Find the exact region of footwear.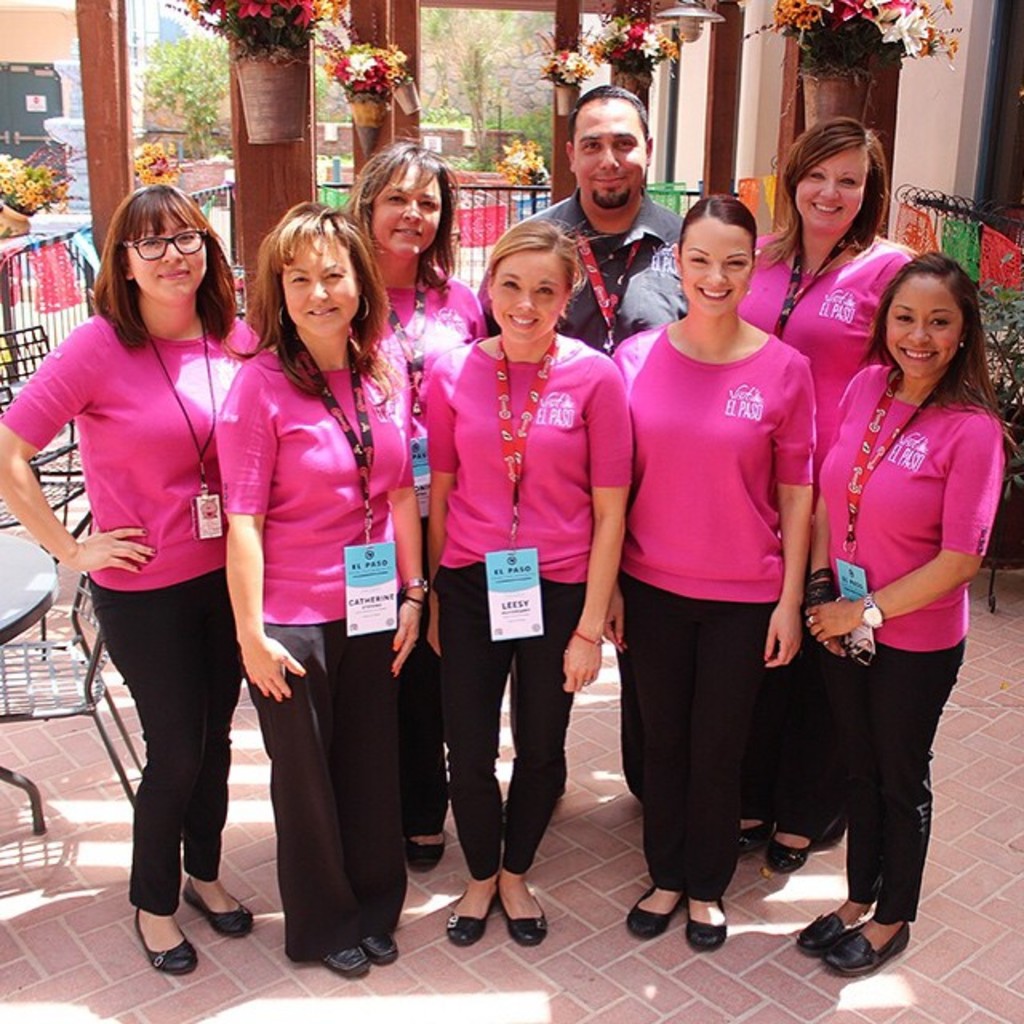
Exact region: bbox=[310, 955, 365, 989].
